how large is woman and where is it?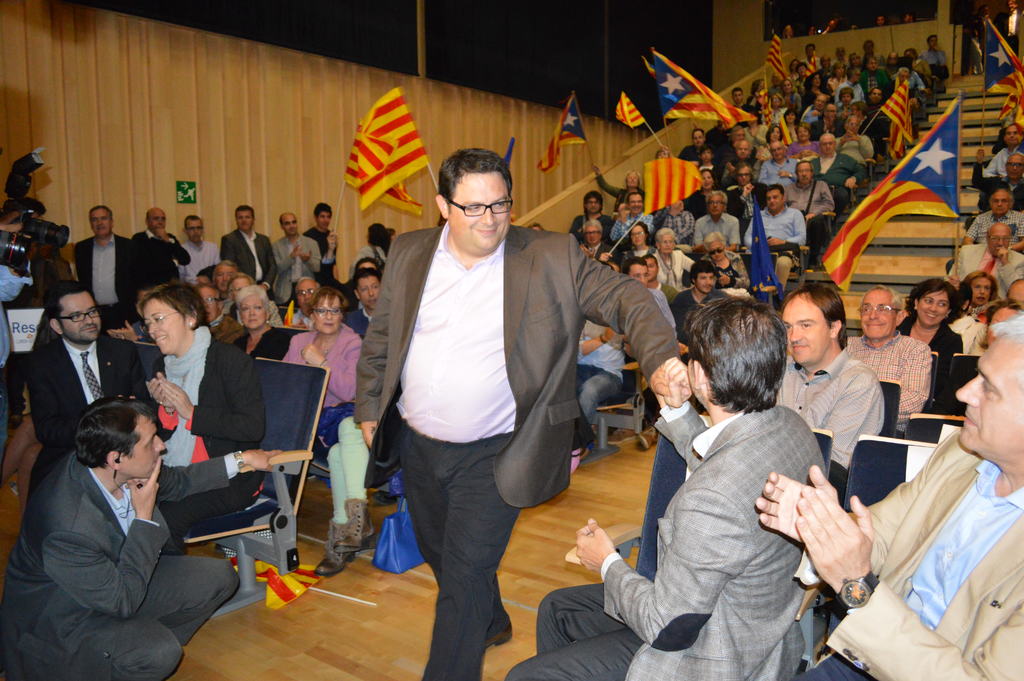
Bounding box: [x1=591, y1=163, x2=644, y2=213].
